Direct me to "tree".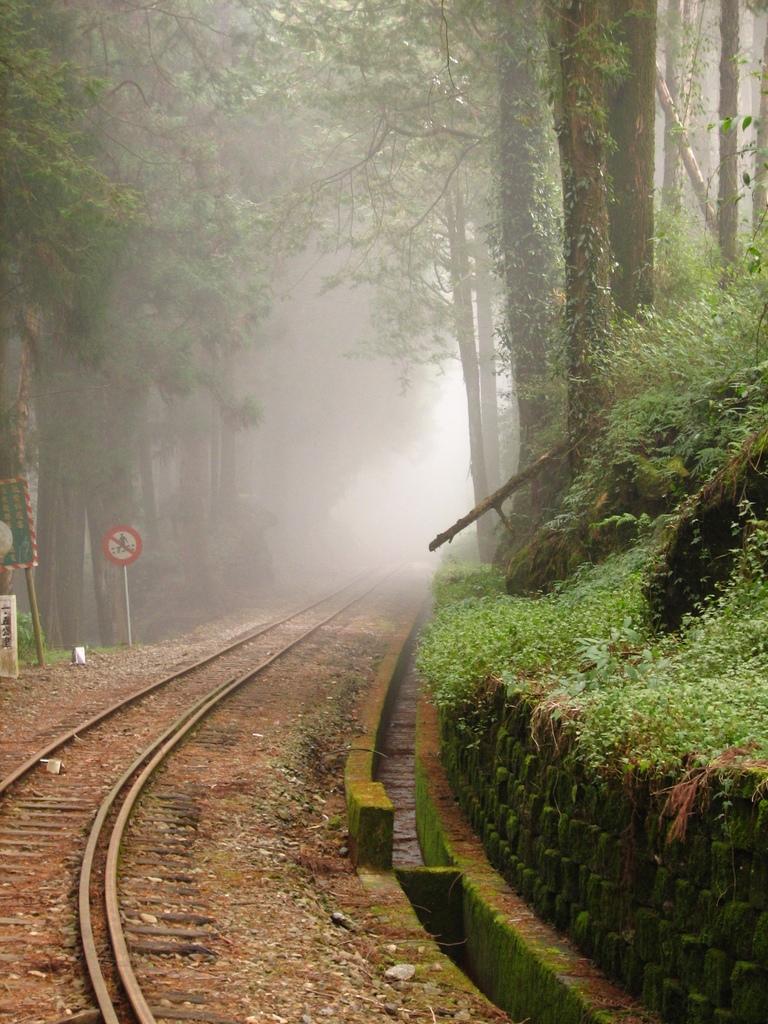
Direction: x1=641, y1=0, x2=756, y2=337.
